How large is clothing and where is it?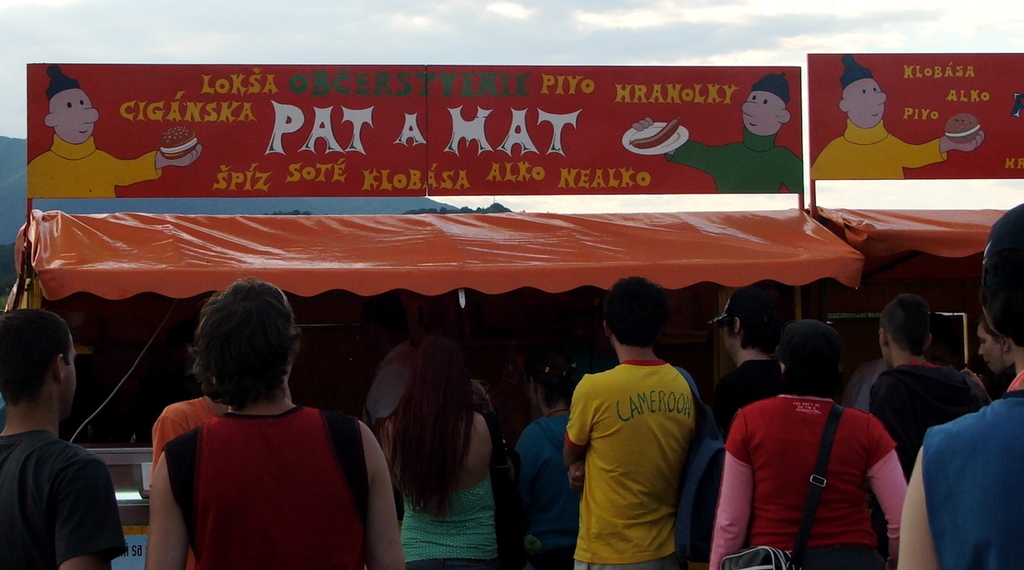
Bounding box: crop(26, 130, 160, 202).
